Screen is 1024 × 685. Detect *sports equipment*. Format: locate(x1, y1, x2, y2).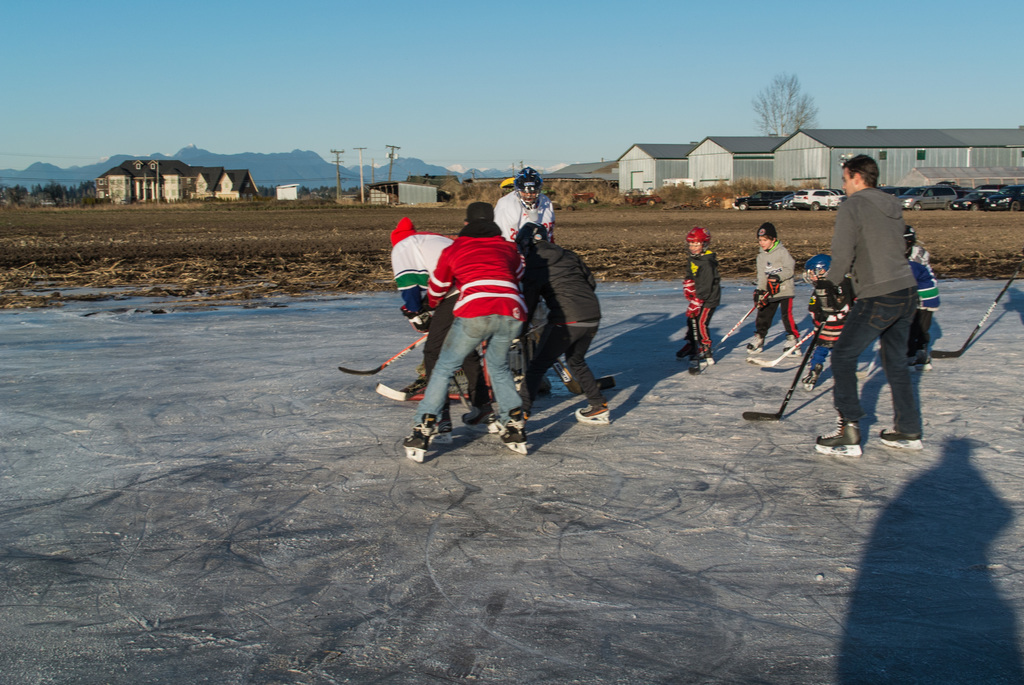
locate(338, 331, 431, 372).
